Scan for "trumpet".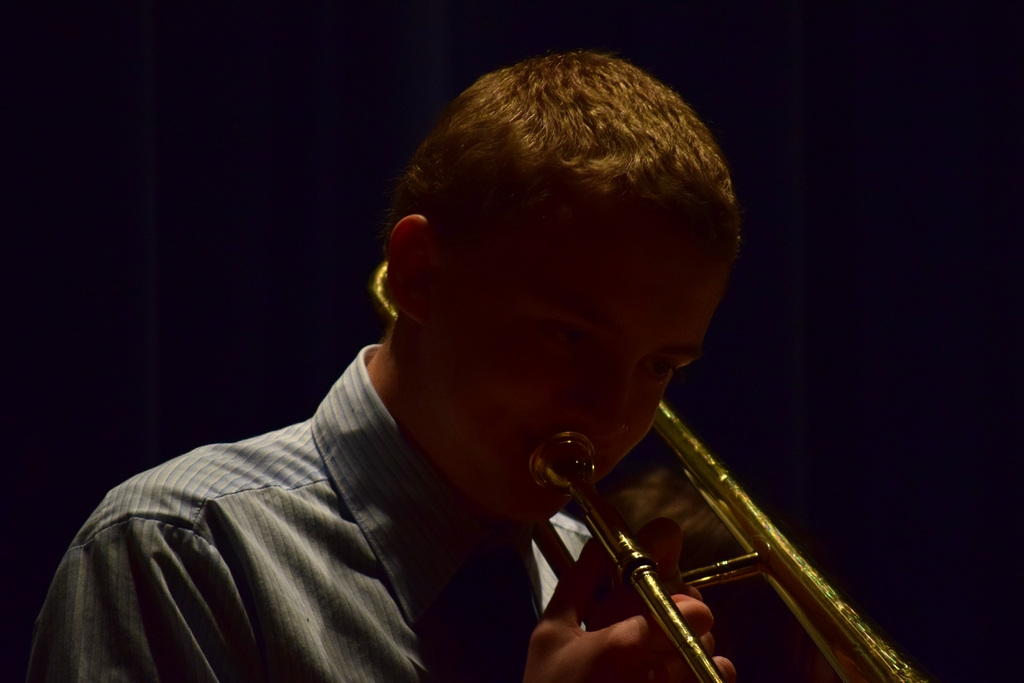
Scan result: Rect(371, 251, 916, 682).
